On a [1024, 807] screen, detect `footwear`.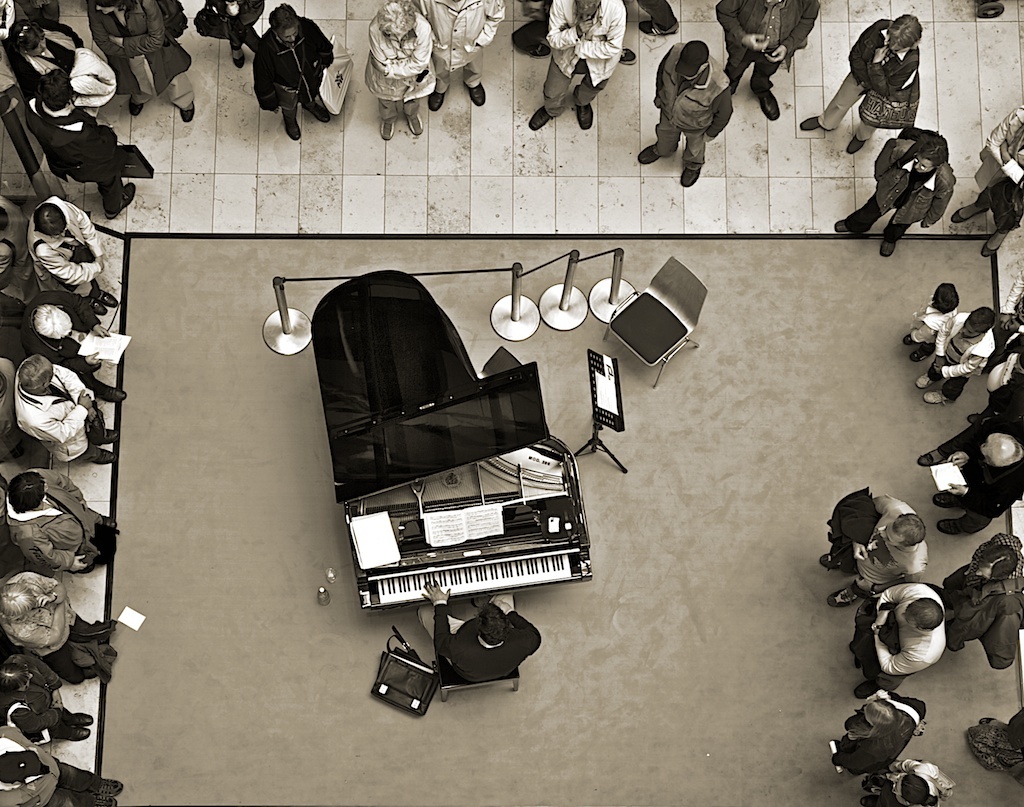
844,641,851,655.
